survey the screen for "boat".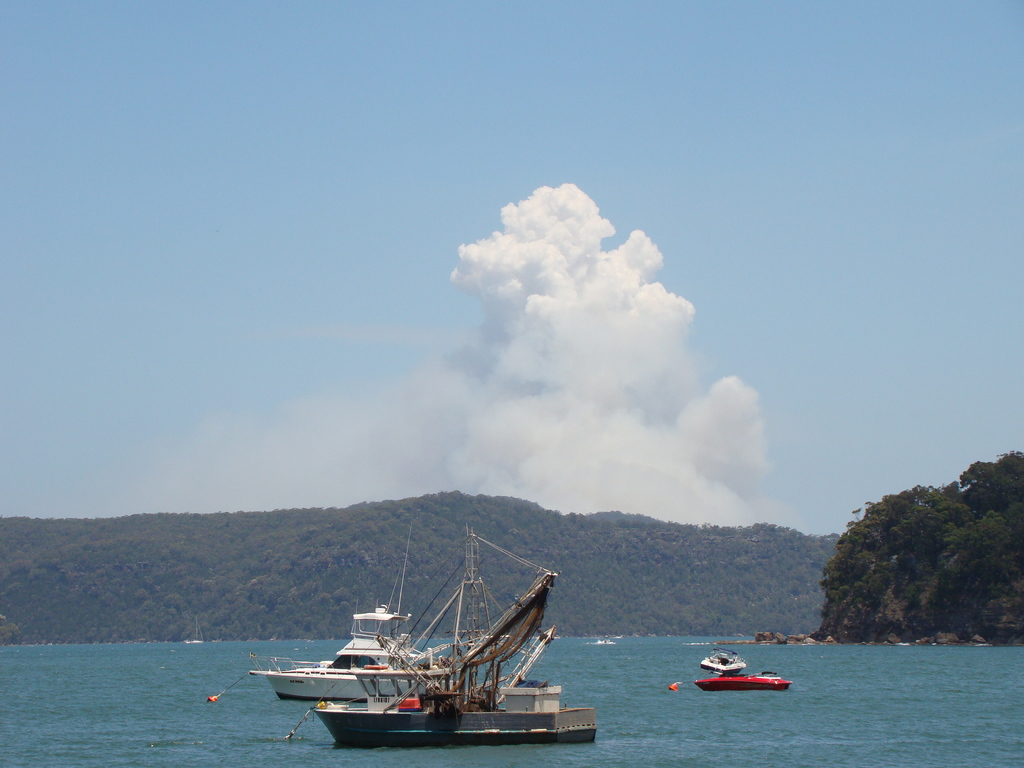
Survey found: 185 624 205 643.
